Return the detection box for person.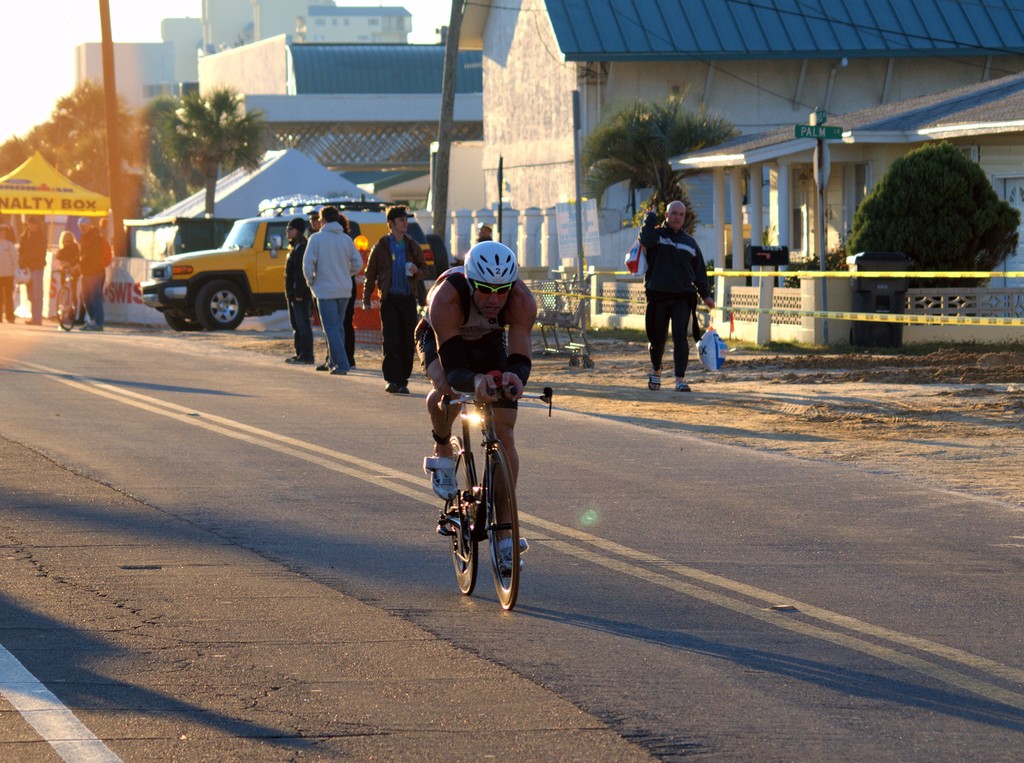
[419,229,529,580].
